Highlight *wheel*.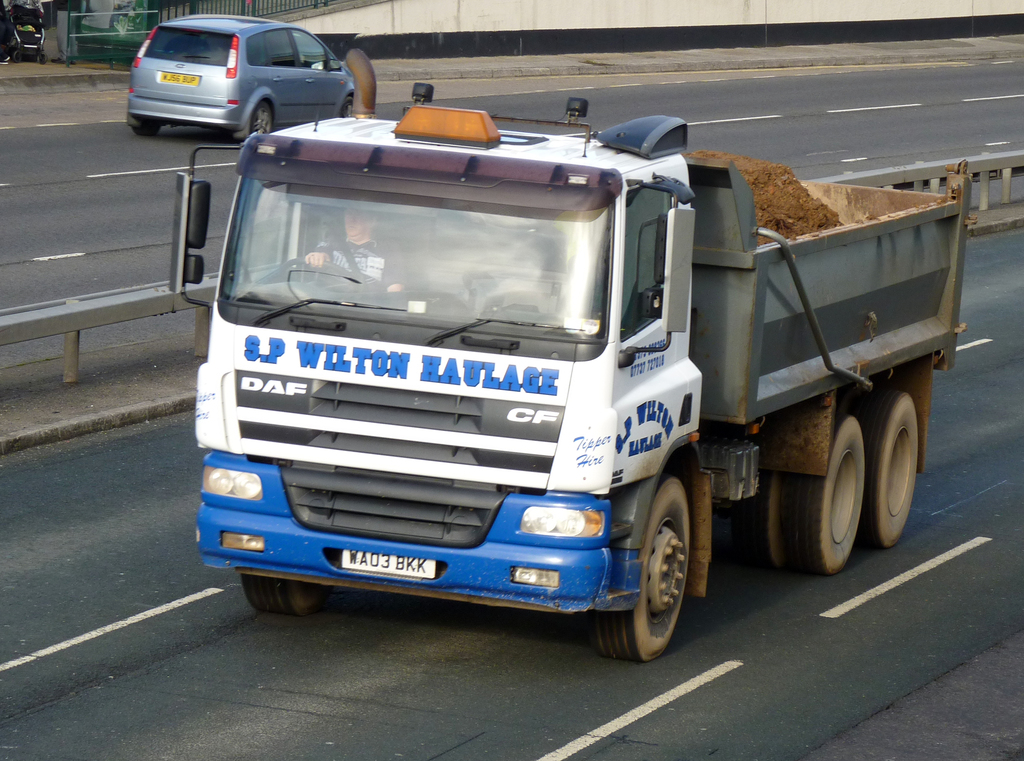
Highlighted region: left=865, top=383, right=924, bottom=553.
